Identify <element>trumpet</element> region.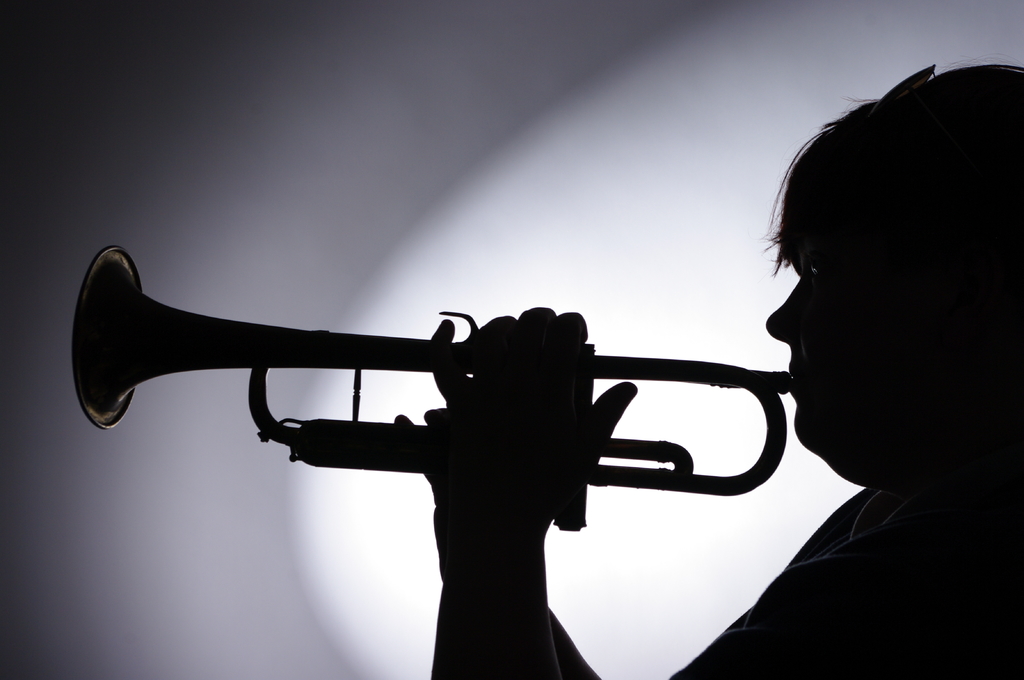
Region: pyautogui.locateOnScreen(65, 241, 792, 532).
